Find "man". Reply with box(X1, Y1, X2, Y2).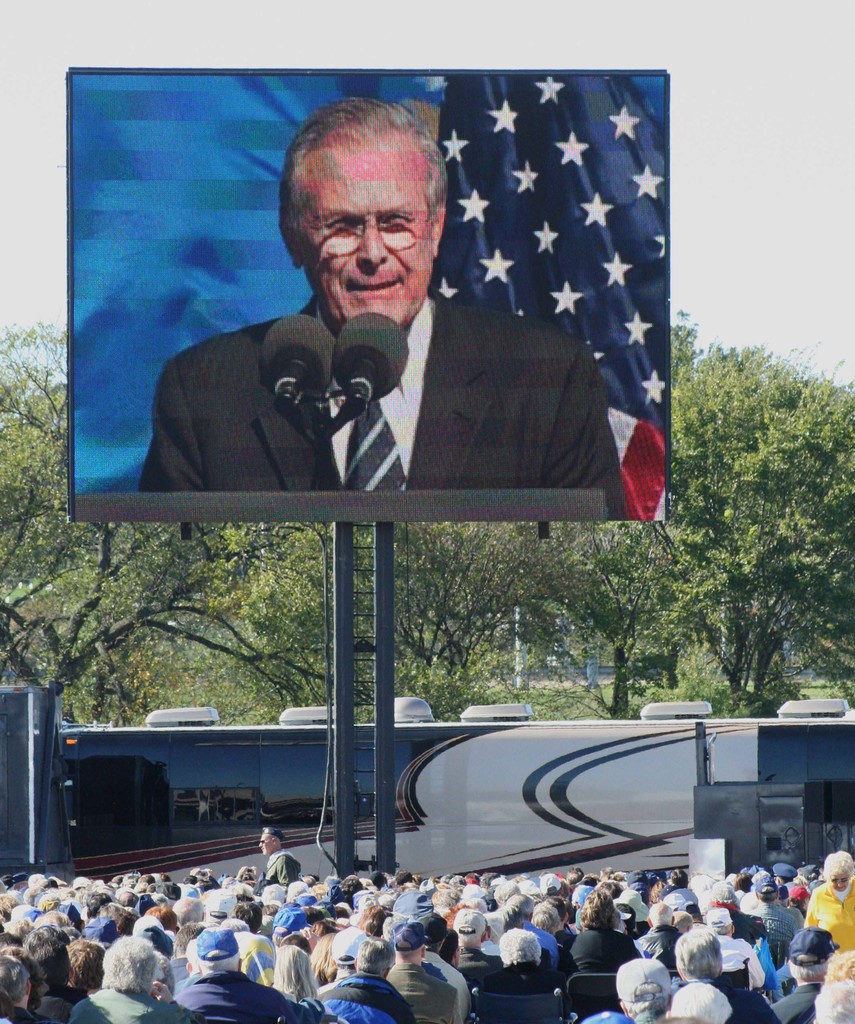
box(313, 938, 418, 1023).
